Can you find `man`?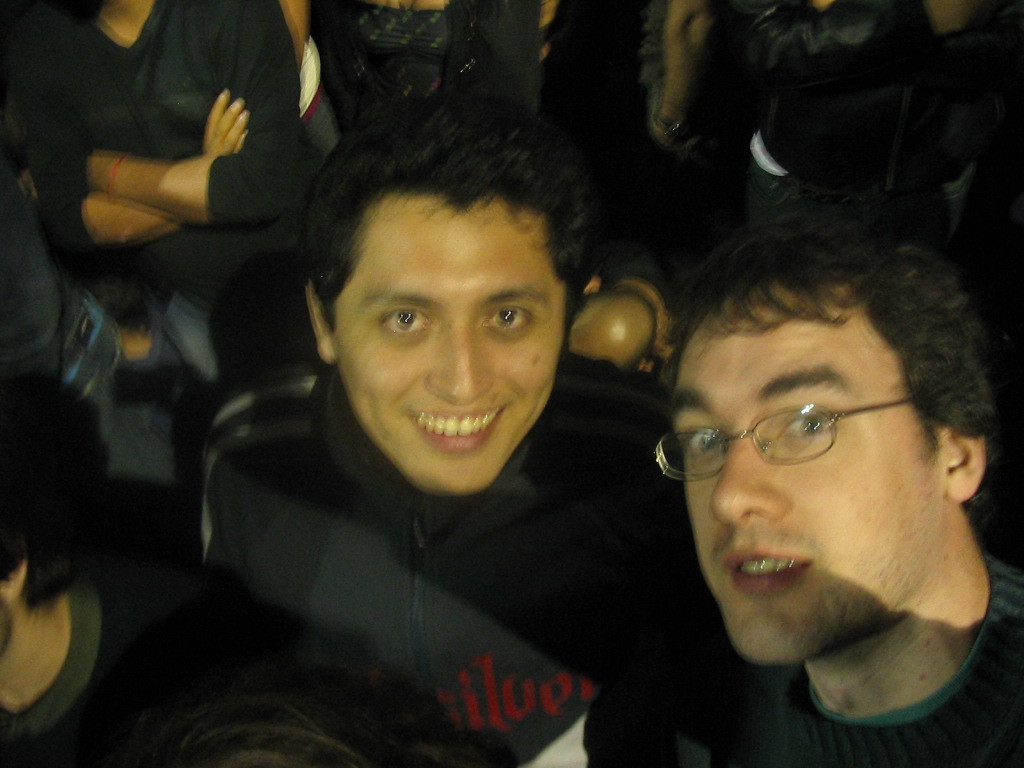
Yes, bounding box: l=202, t=98, r=672, b=767.
